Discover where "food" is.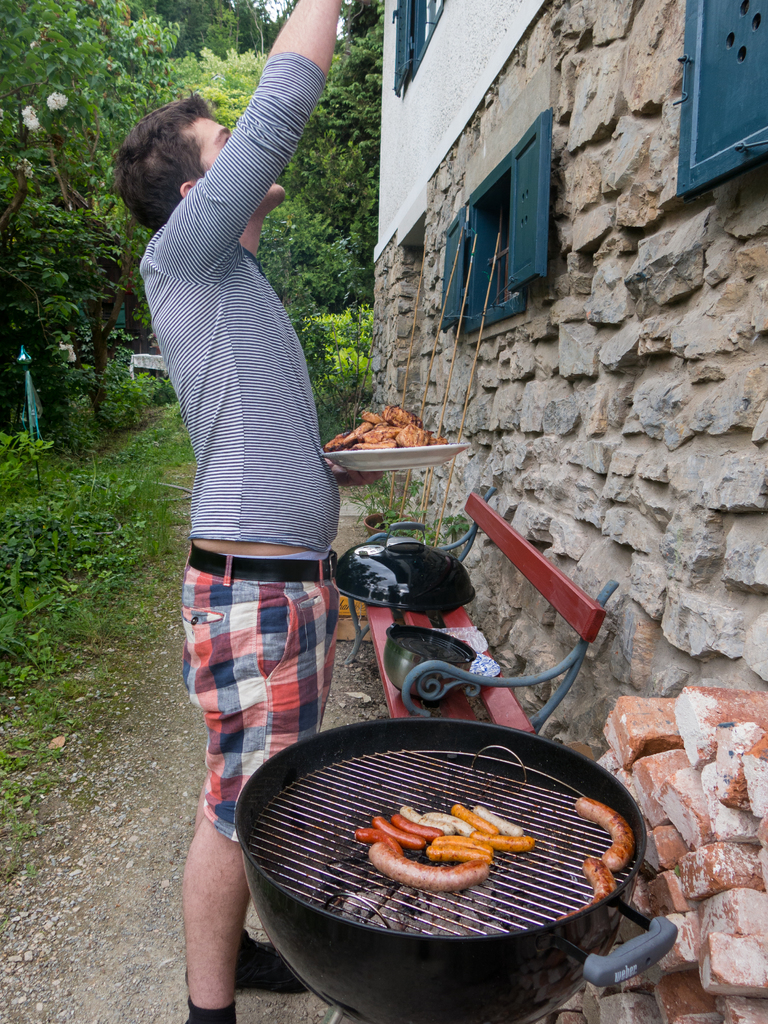
Discovered at 426, 841, 494, 867.
